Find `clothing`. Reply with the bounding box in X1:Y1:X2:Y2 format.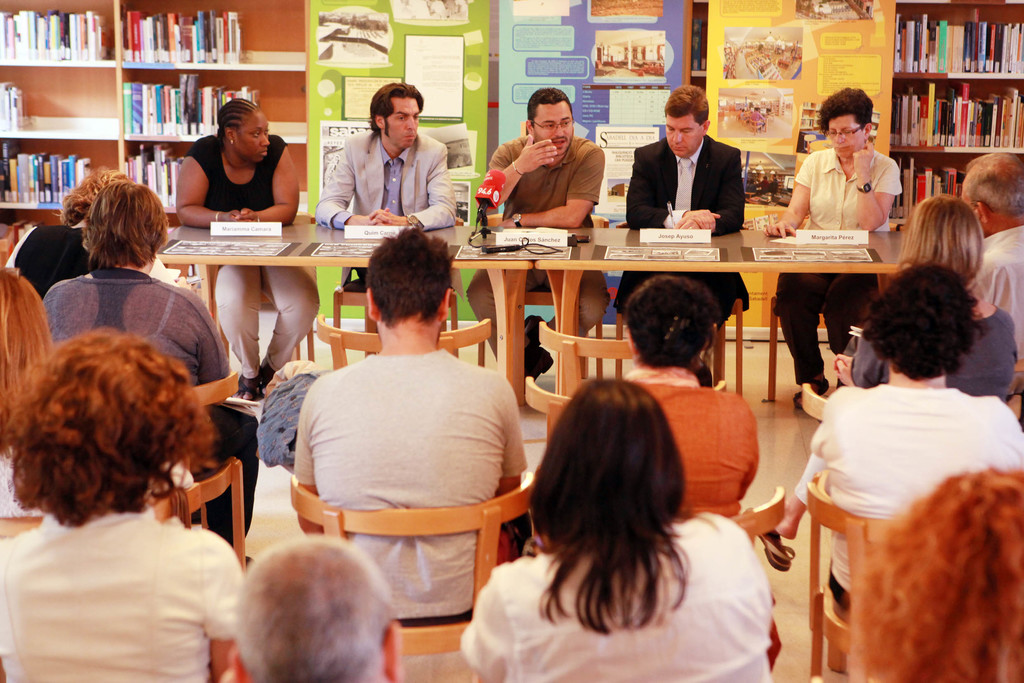
848:293:1023:417.
